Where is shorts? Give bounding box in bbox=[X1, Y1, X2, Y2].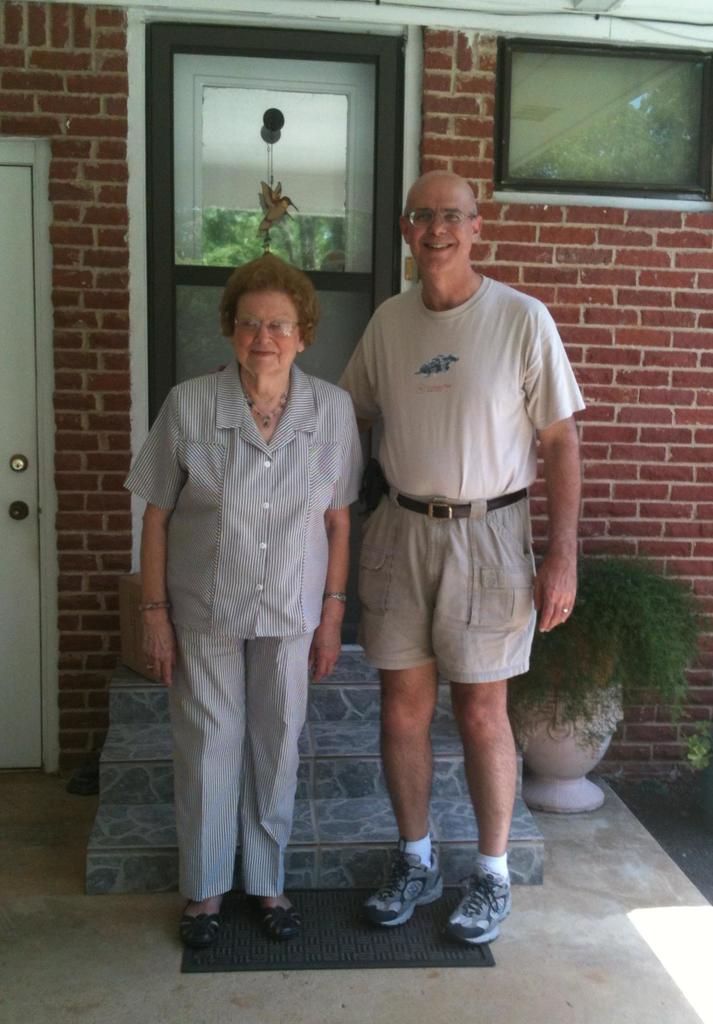
bbox=[355, 527, 538, 659].
